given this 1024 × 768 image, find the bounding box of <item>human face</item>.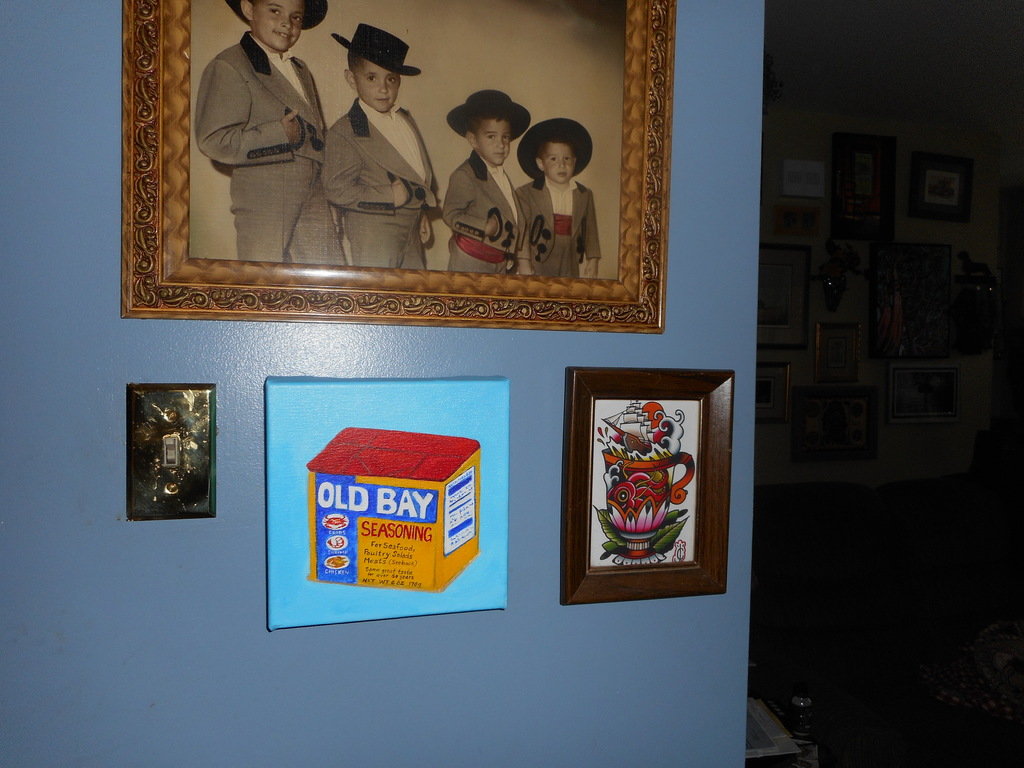
box(542, 144, 571, 185).
